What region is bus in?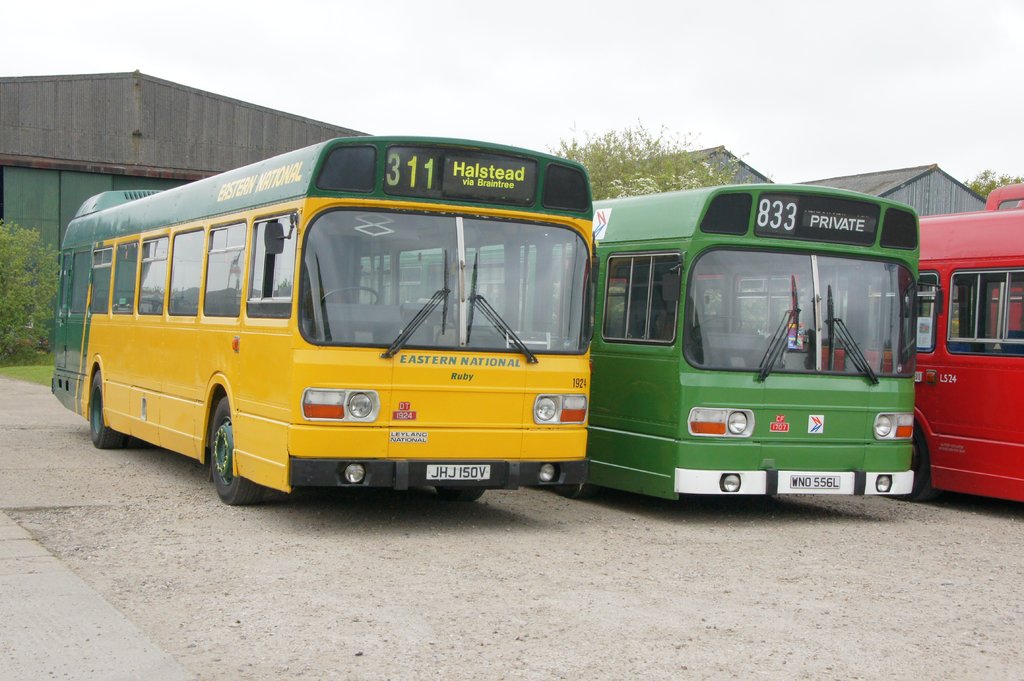
l=364, t=179, r=956, b=503.
